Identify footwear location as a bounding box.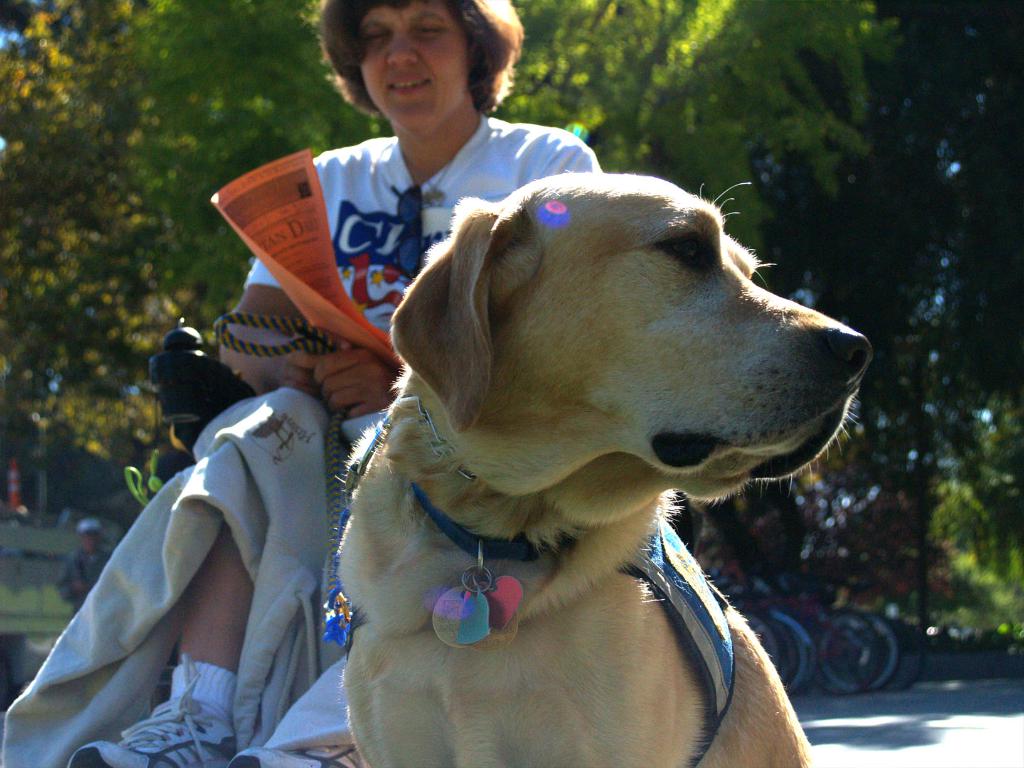
locate(69, 647, 237, 767).
